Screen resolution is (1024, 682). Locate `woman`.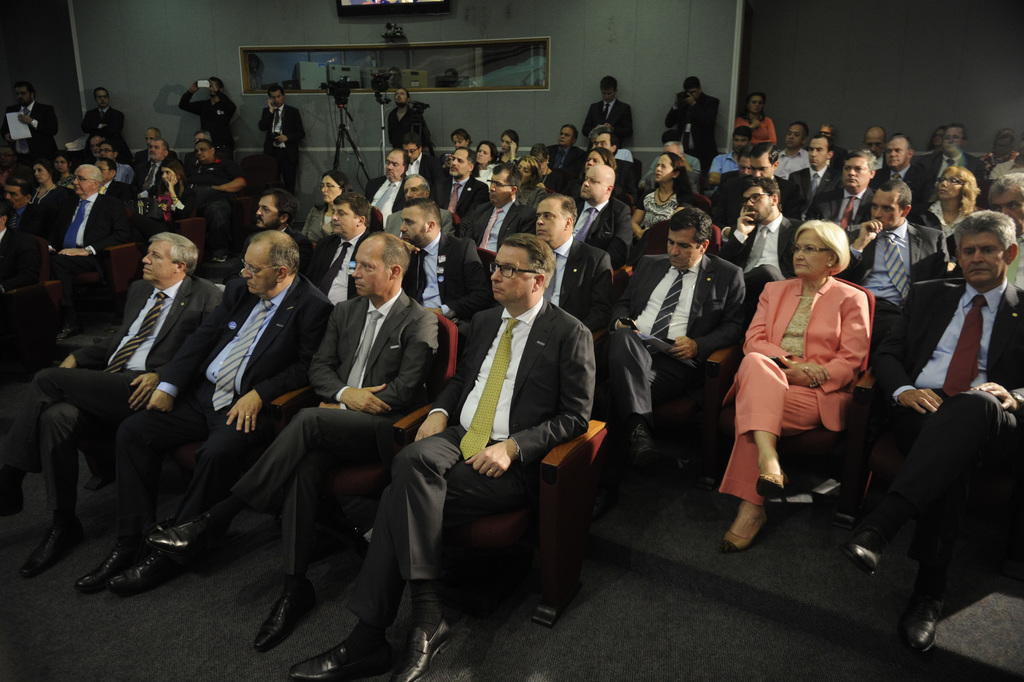
[512,154,551,207].
